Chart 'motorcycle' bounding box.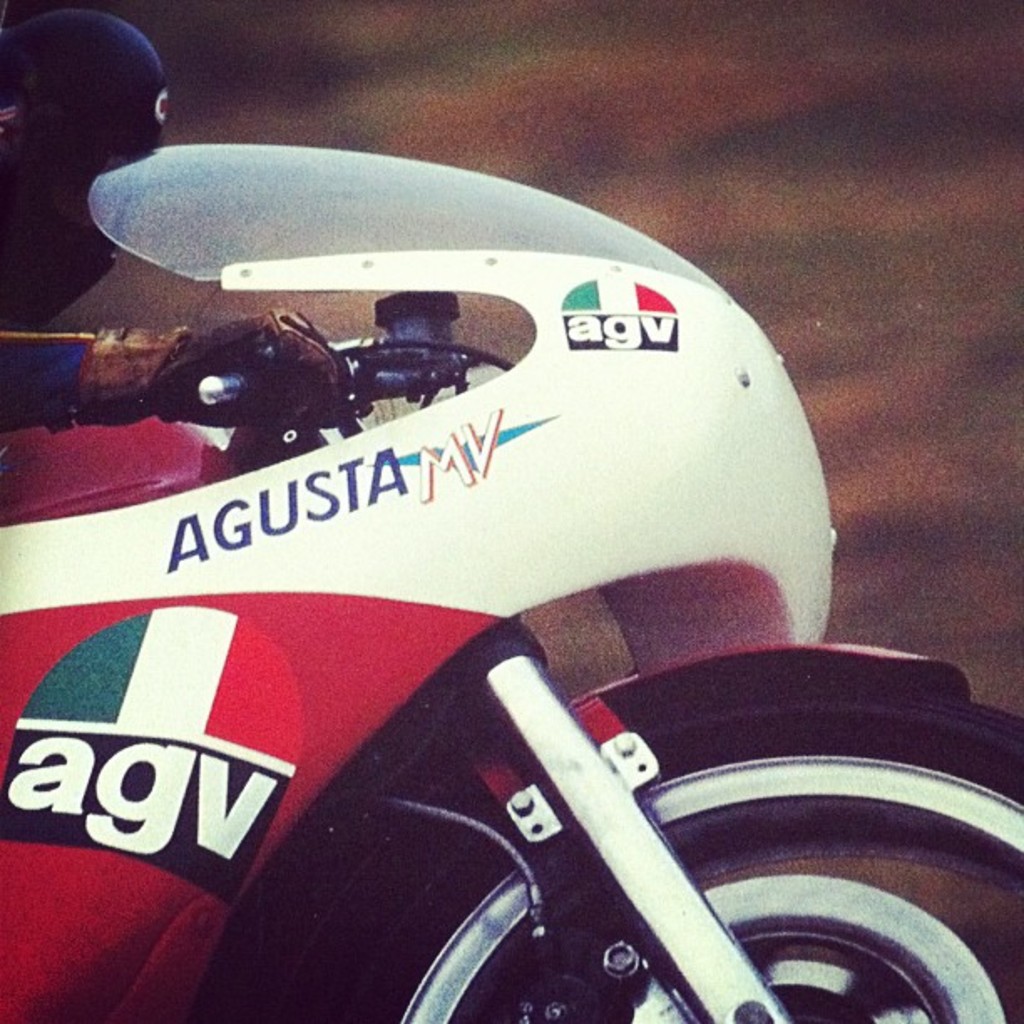
Charted: x1=0 y1=132 x2=1022 y2=1022.
